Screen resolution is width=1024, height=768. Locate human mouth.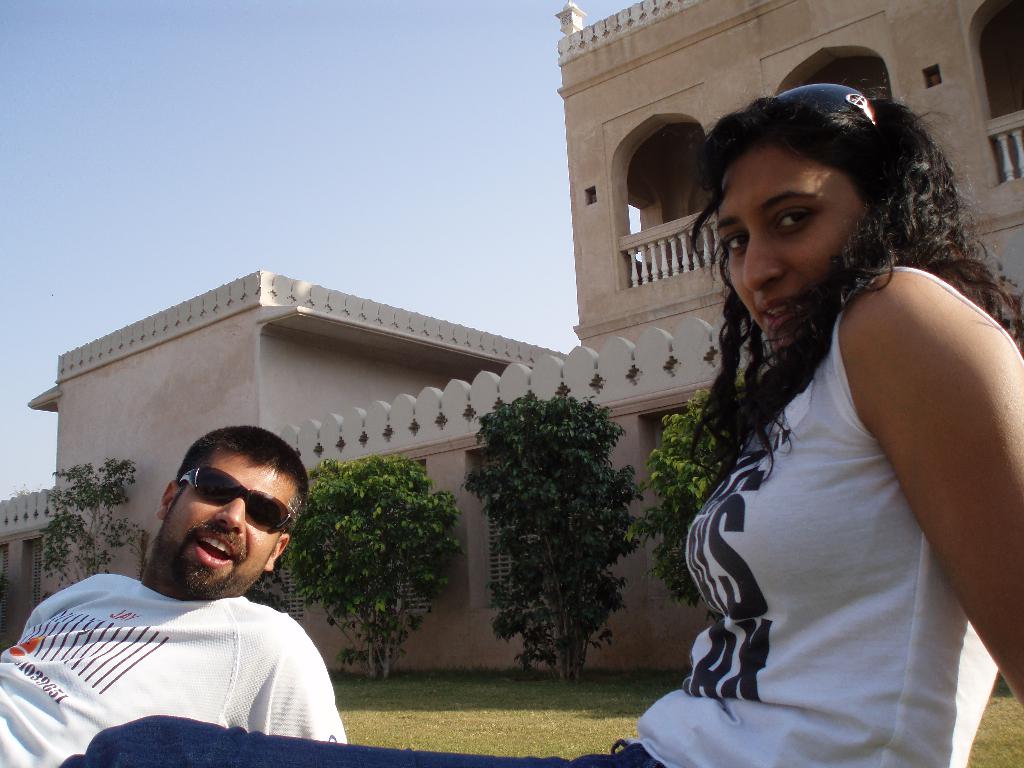
192 531 236 566.
